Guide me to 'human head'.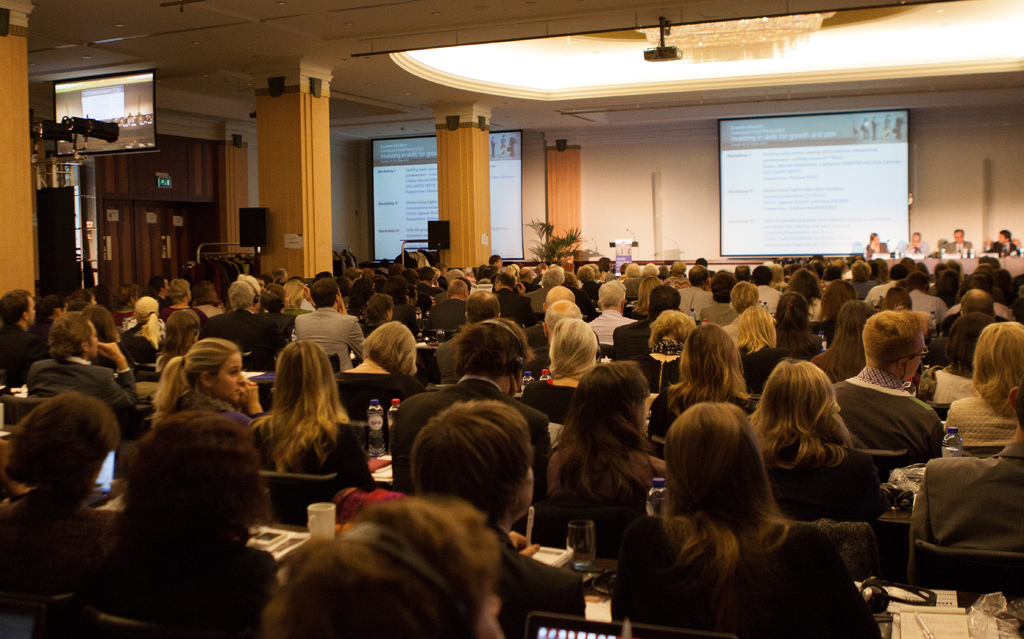
Guidance: locate(492, 273, 518, 295).
